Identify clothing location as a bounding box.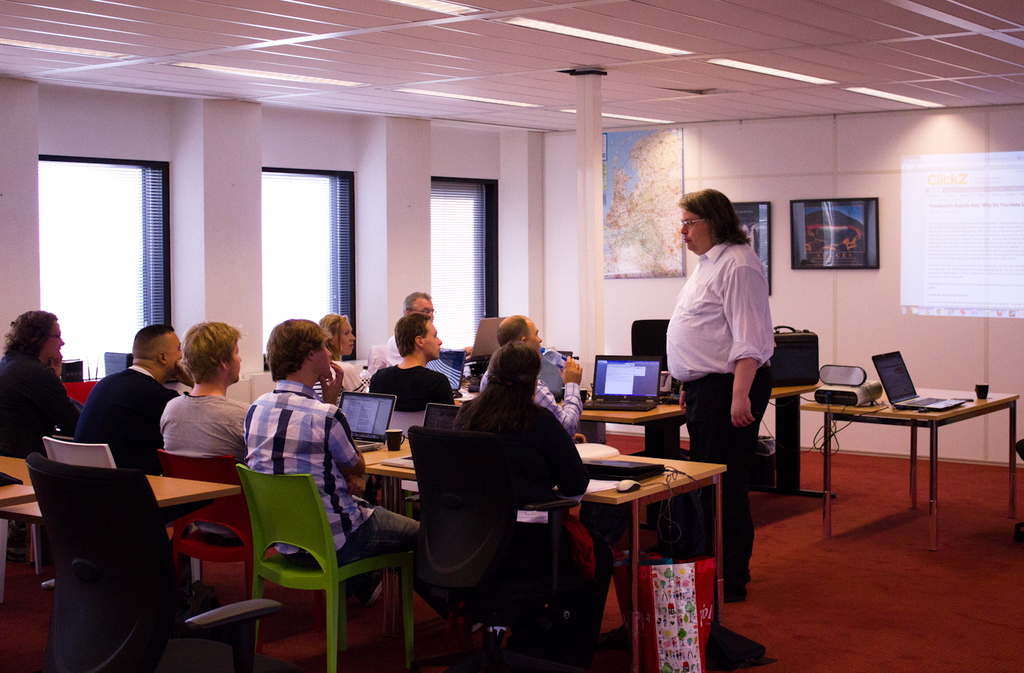
364:343:459:417.
